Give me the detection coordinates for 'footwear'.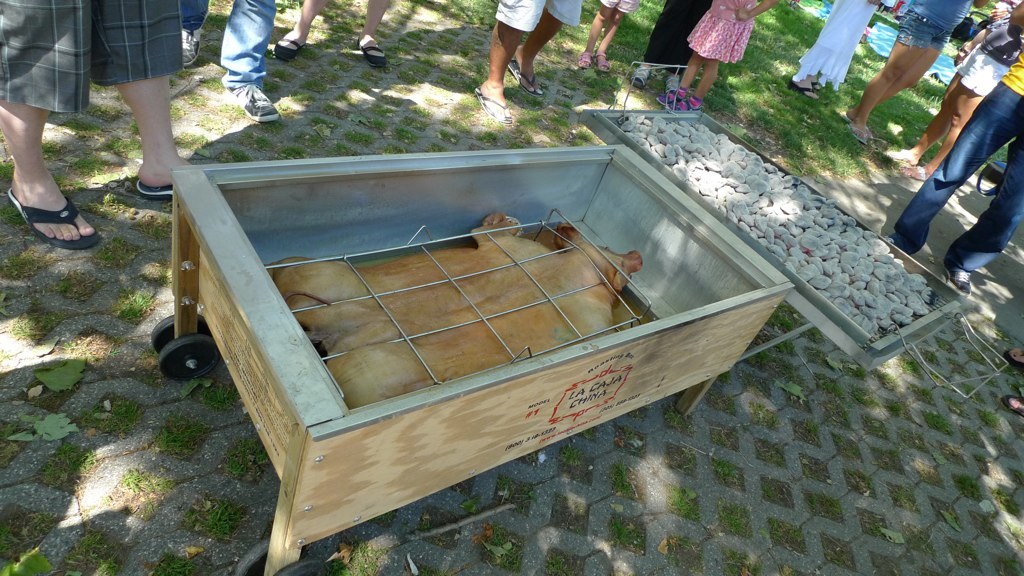
<region>665, 91, 701, 113</region>.
